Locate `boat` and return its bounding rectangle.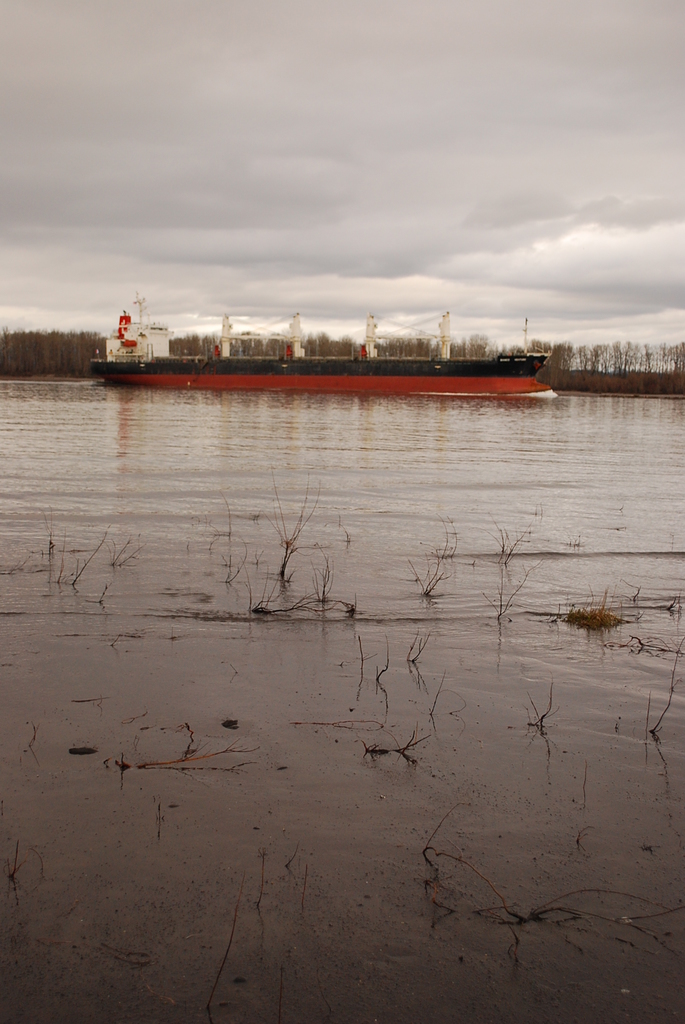
{"x1": 90, "y1": 282, "x2": 610, "y2": 385}.
